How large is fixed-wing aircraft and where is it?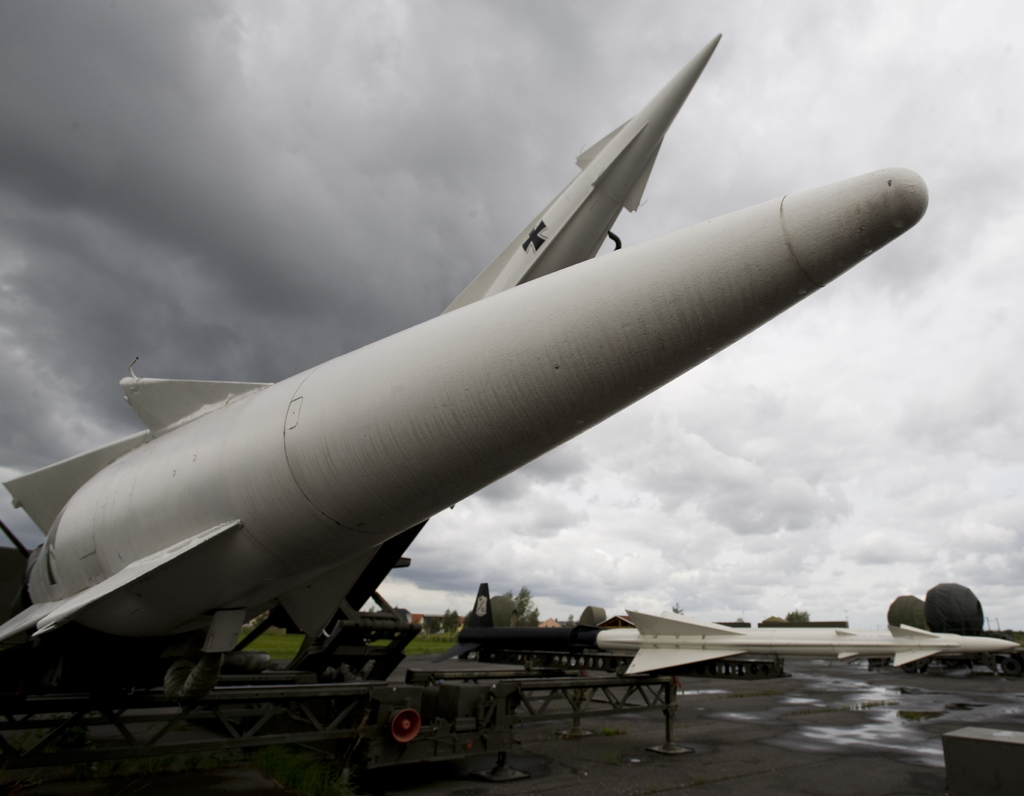
Bounding box: select_region(596, 609, 1023, 678).
